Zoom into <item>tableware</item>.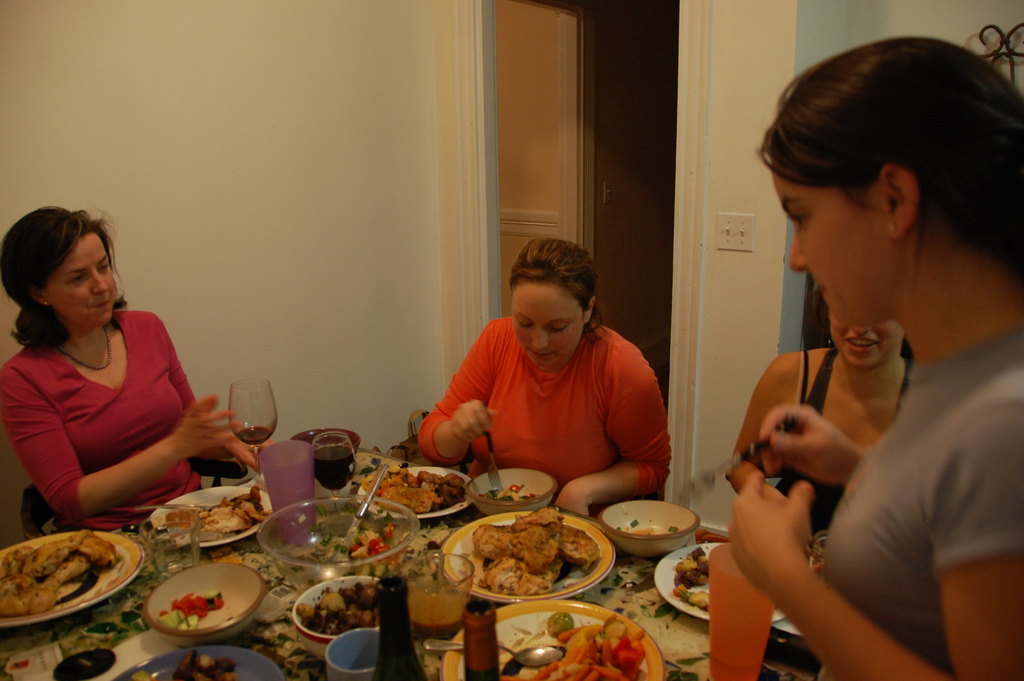
Zoom target: select_region(255, 493, 422, 595).
